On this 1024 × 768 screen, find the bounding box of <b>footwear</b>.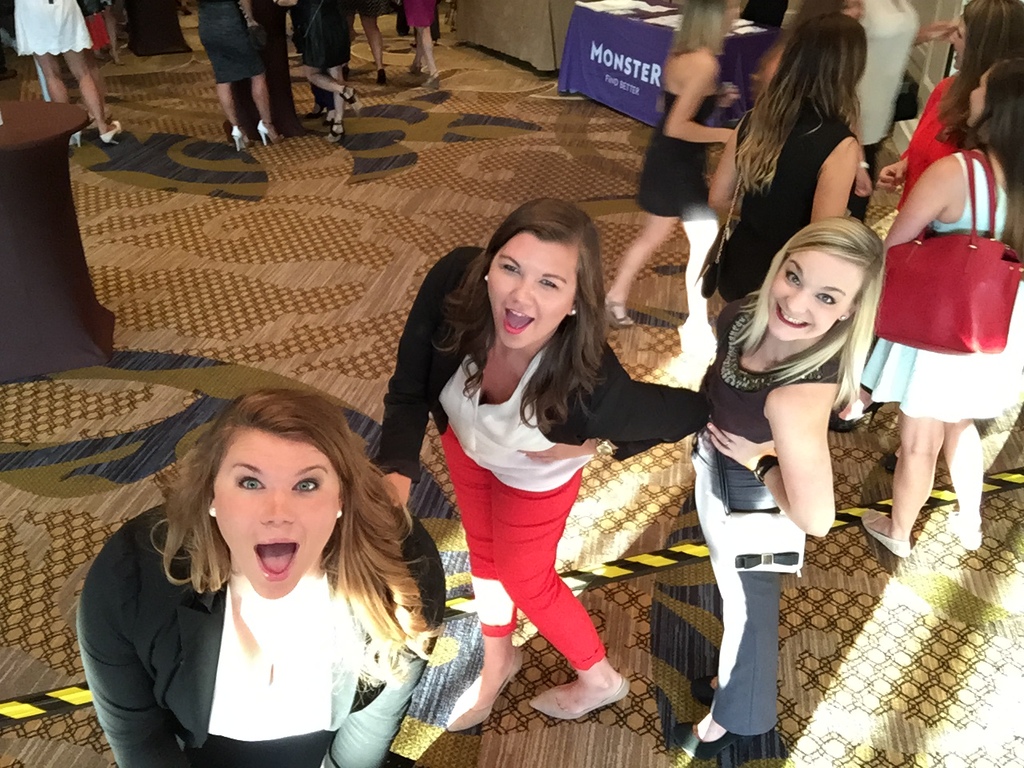
Bounding box: pyautogui.locateOnScreen(424, 68, 442, 90).
